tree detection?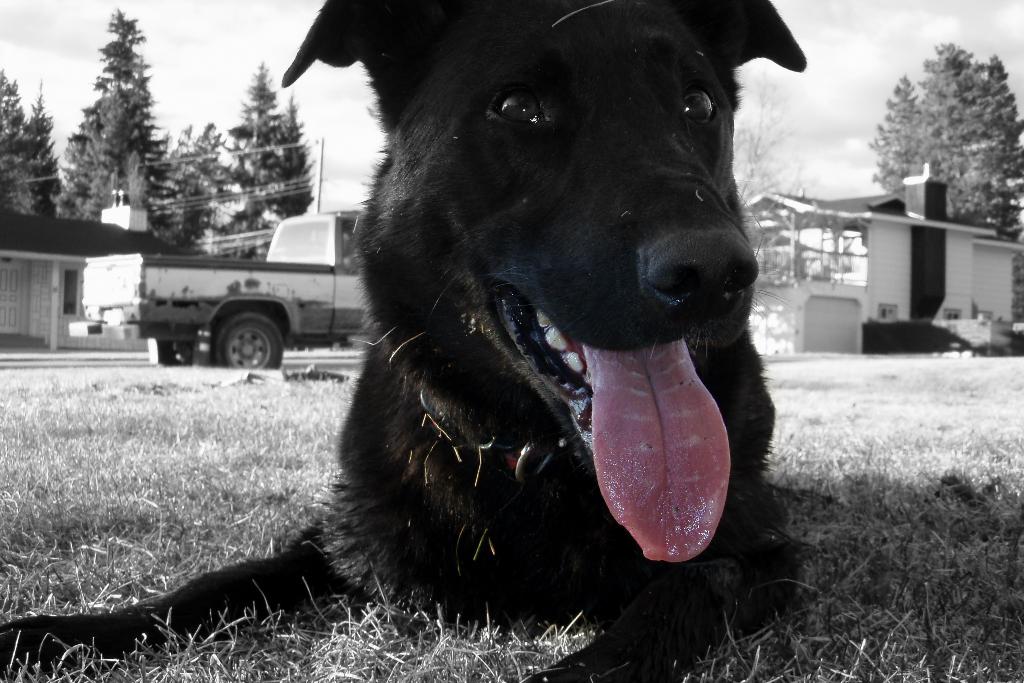
bbox(877, 42, 1023, 245)
